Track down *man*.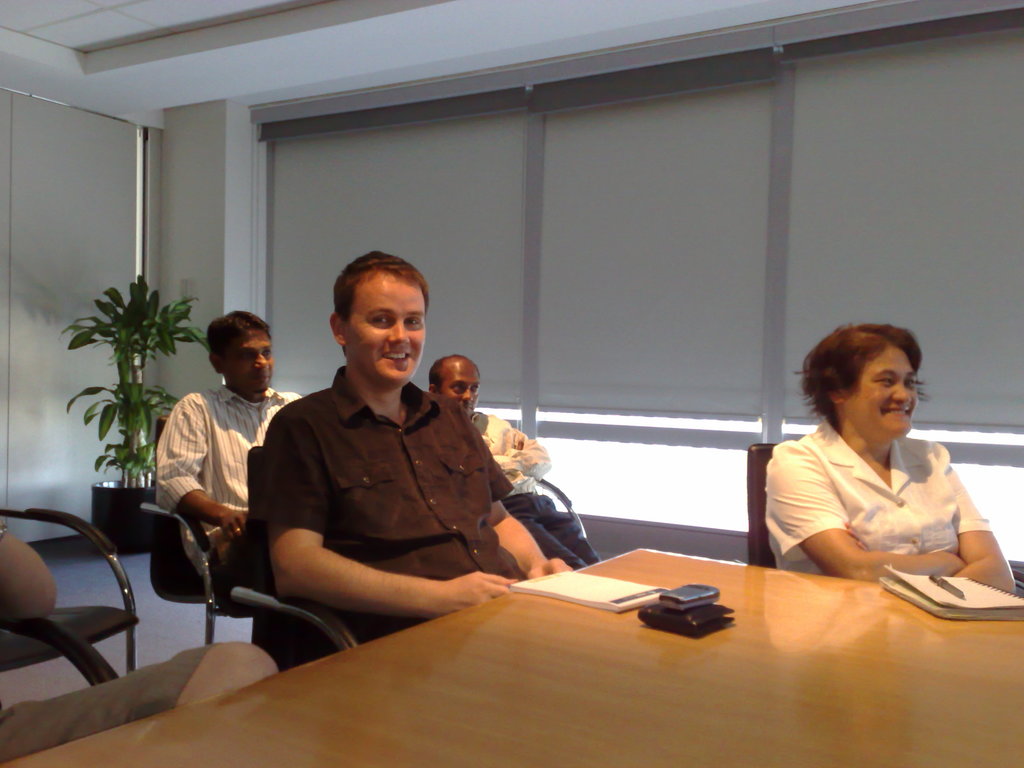
Tracked to bbox=[221, 264, 568, 654].
